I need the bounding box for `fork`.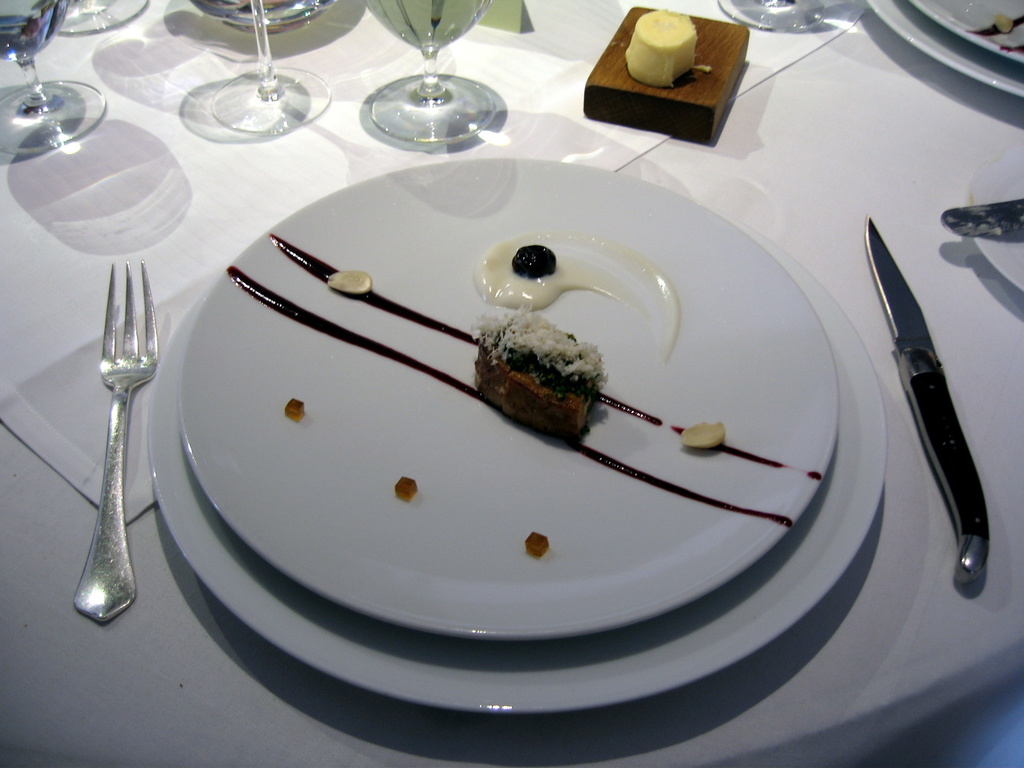
Here it is: 72, 259, 160, 621.
